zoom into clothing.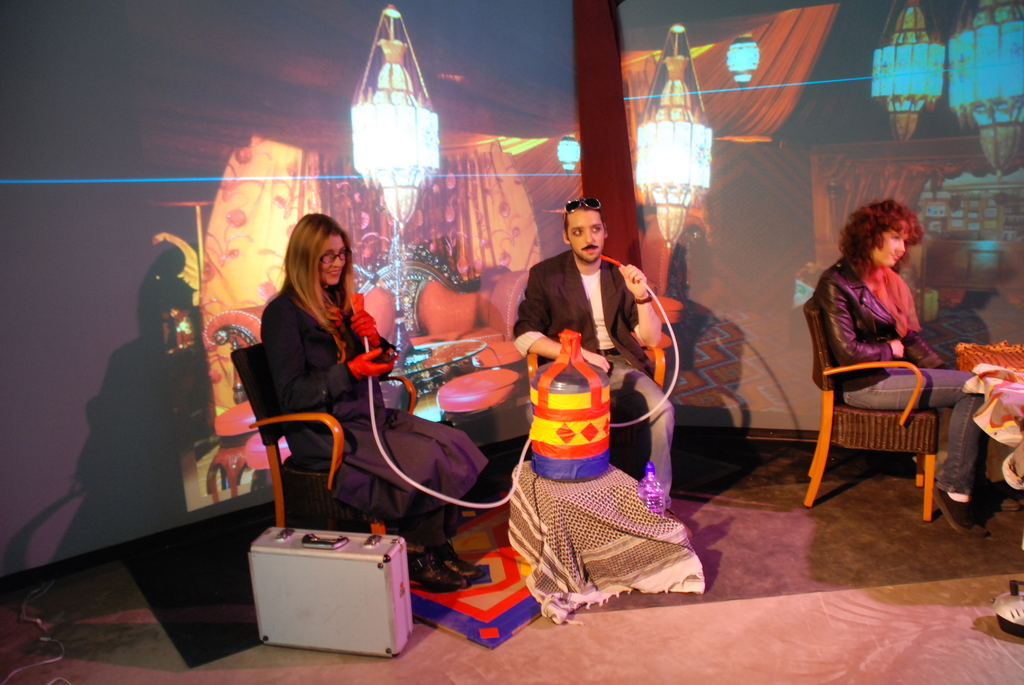
Zoom target: [x1=252, y1=272, x2=495, y2=537].
